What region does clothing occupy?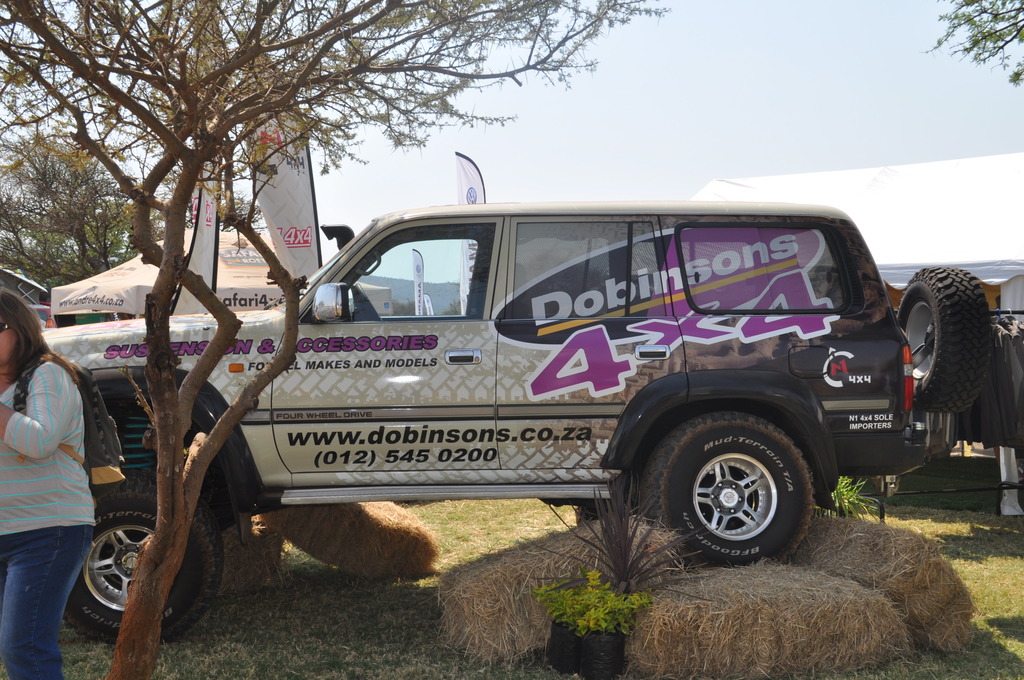
l=0, t=361, r=95, b=679.
